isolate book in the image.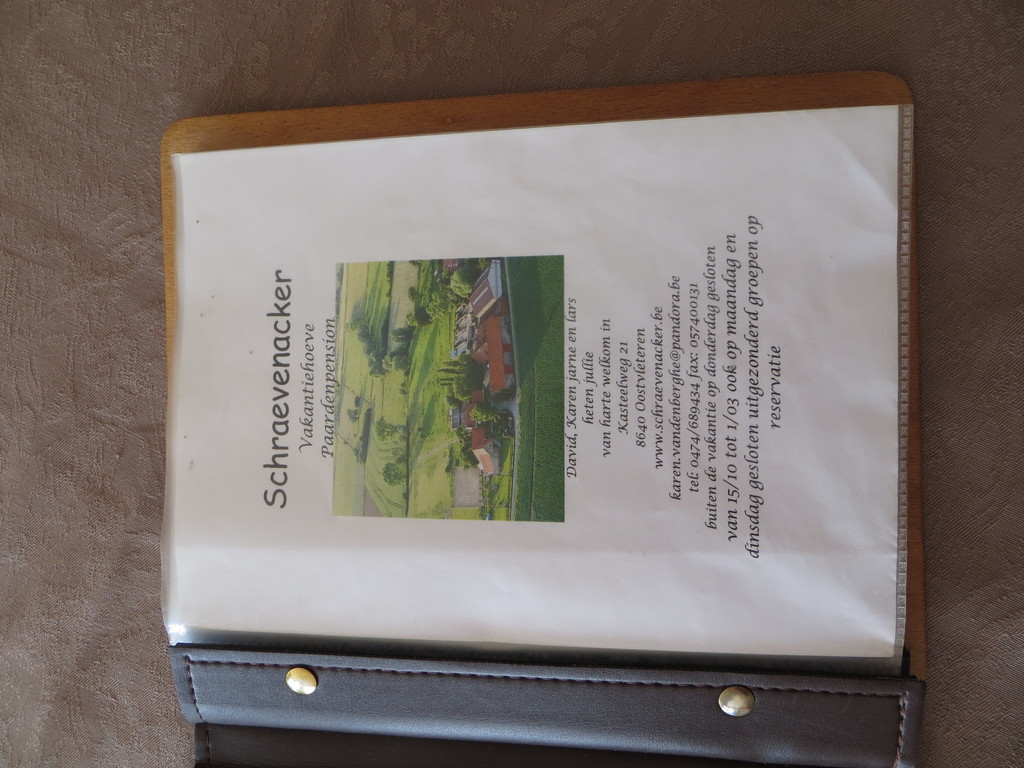
Isolated region: region(241, 149, 881, 627).
